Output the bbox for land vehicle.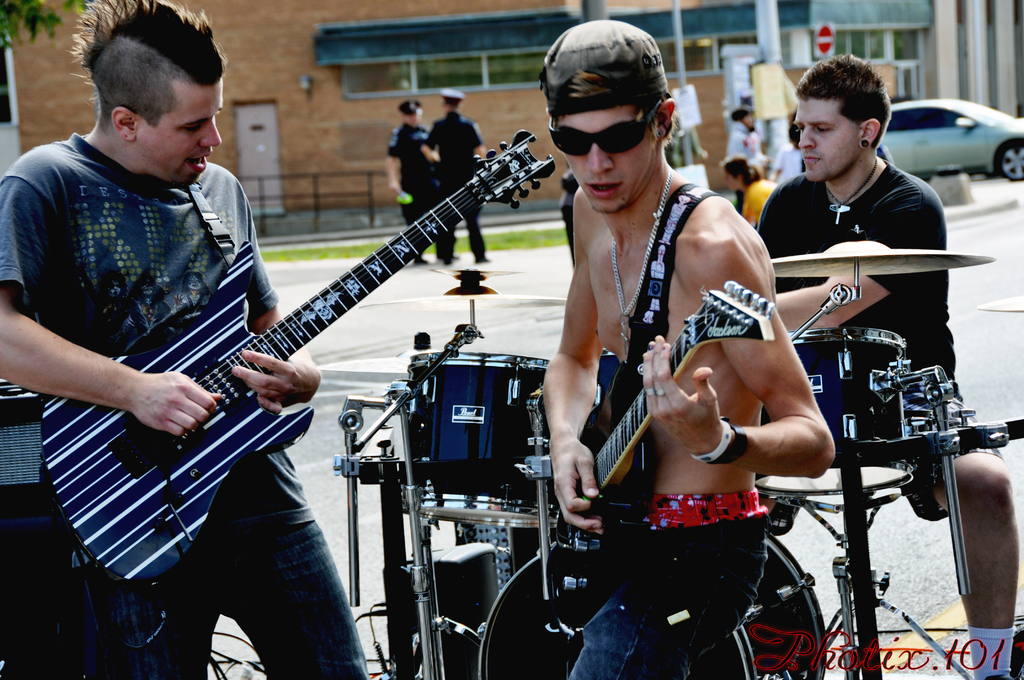
l=900, t=85, r=1023, b=181.
